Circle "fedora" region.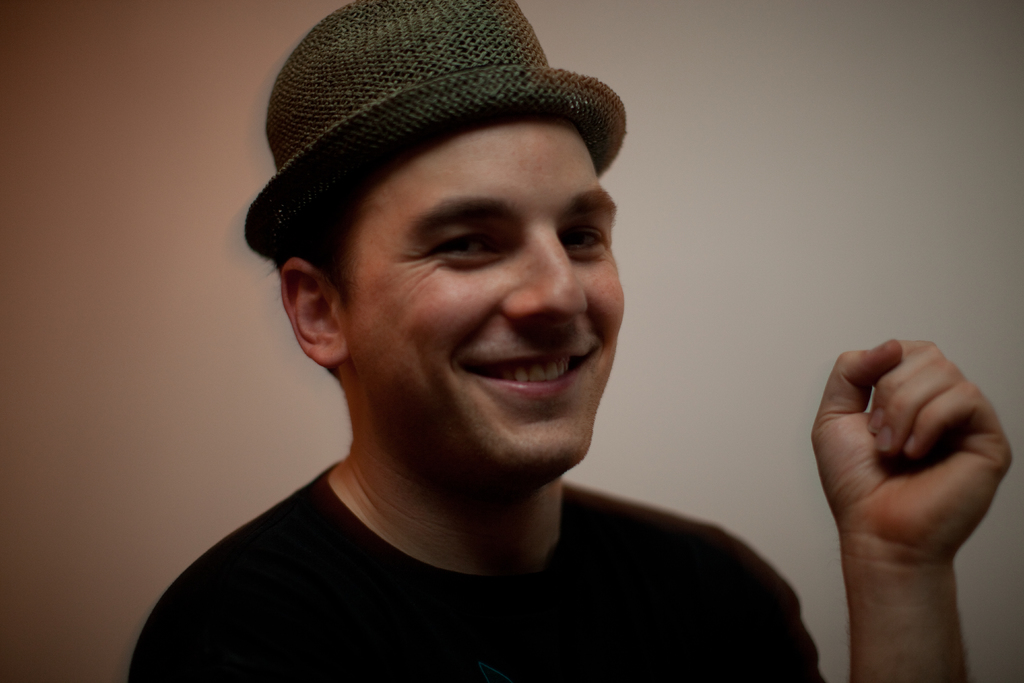
Region: BBox(243, 0, 628, 261).
